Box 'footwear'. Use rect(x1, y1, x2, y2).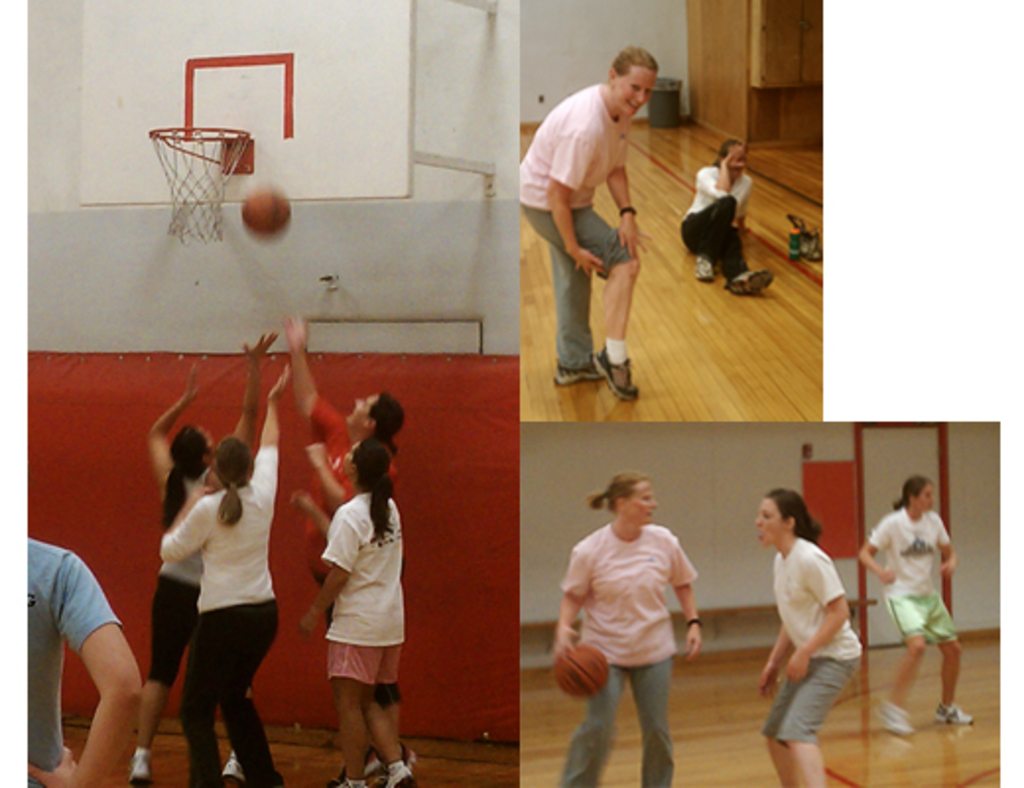
rect(593, 353, 644, 400).
